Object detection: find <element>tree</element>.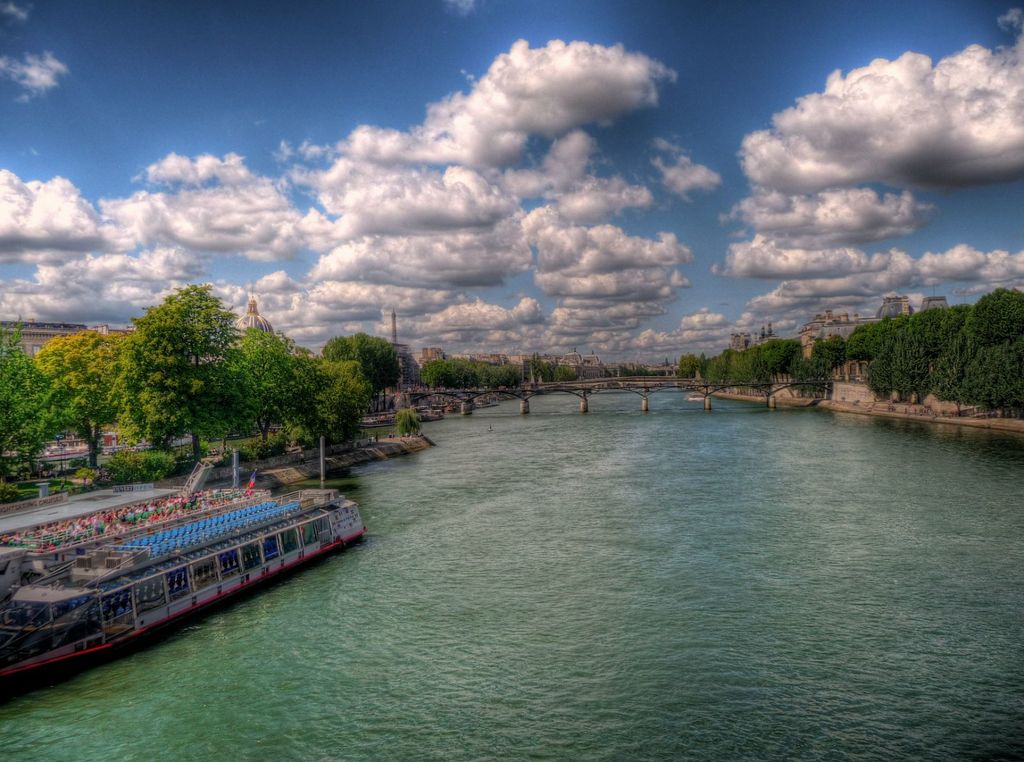
806:332:851:391.
